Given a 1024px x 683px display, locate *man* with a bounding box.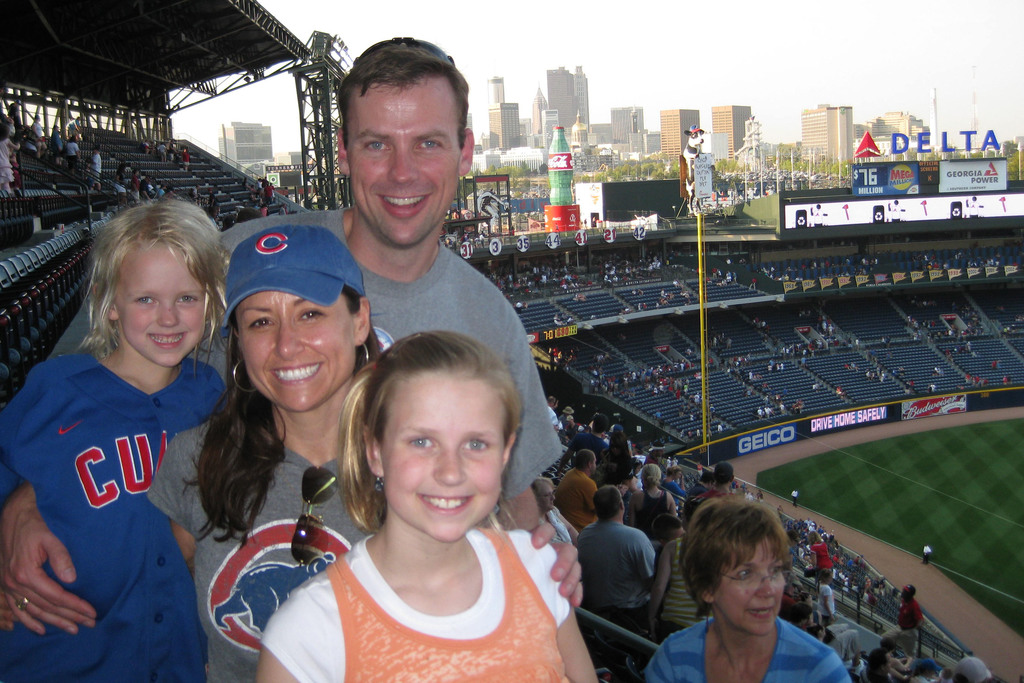
Located: {"left": 91, "top": 145, "right": 104, "bottom": 190}.
